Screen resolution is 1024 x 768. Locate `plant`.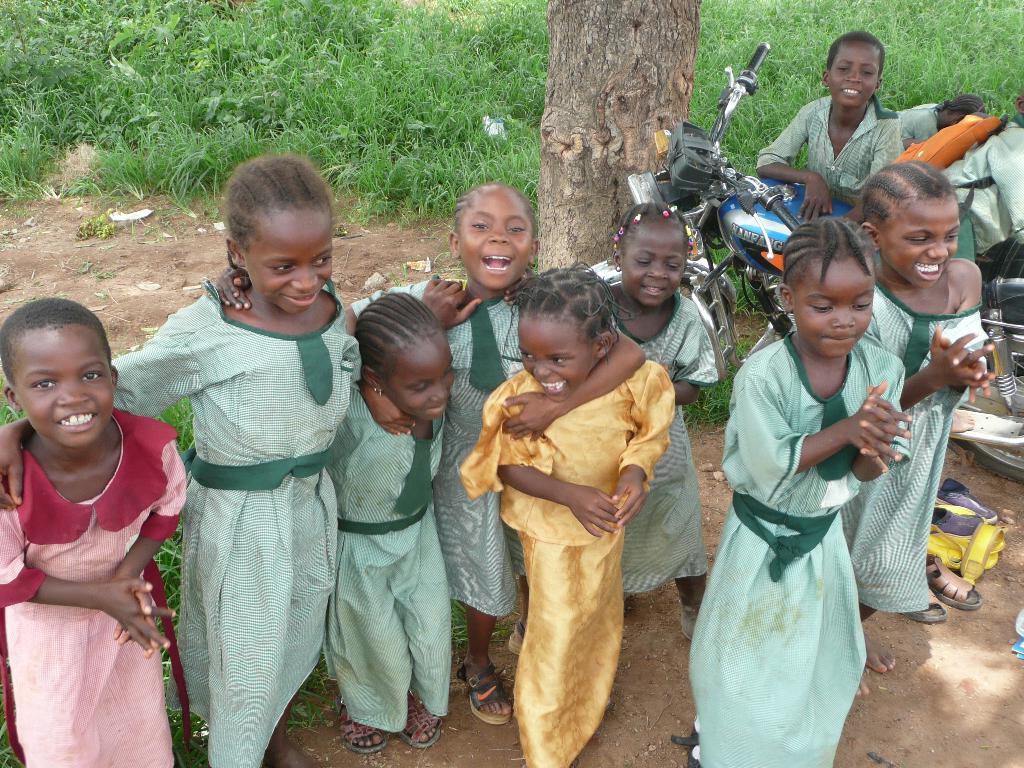
[x1=282, y1=643, x2=339, y2=730].
